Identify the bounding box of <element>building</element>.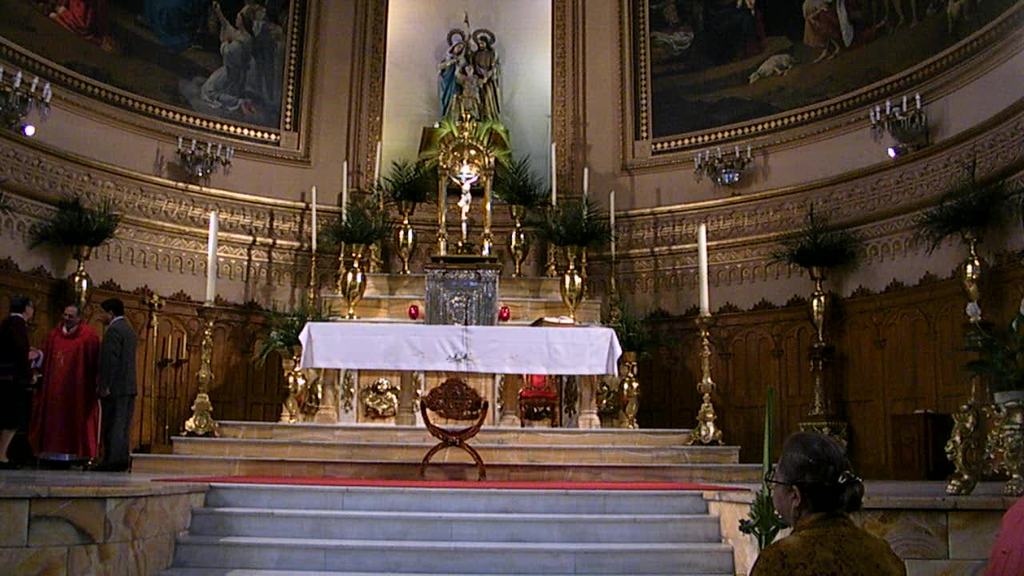
<box>0,0,1023,575</box>.
